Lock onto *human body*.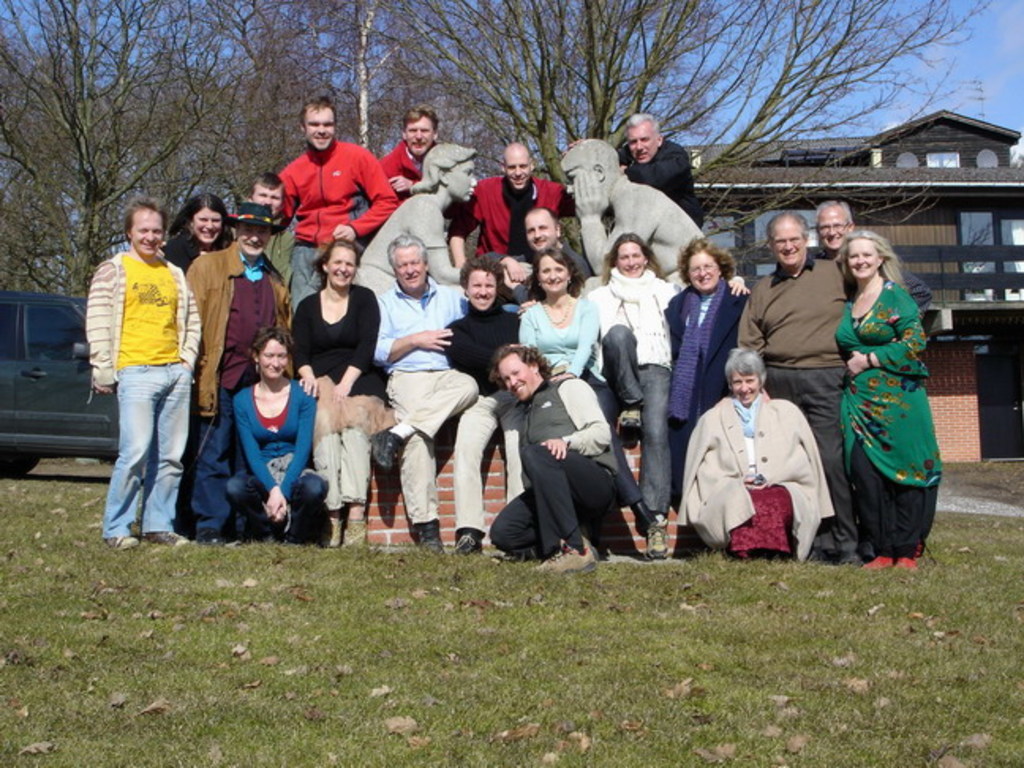
Locked: (819,205,863,294).
